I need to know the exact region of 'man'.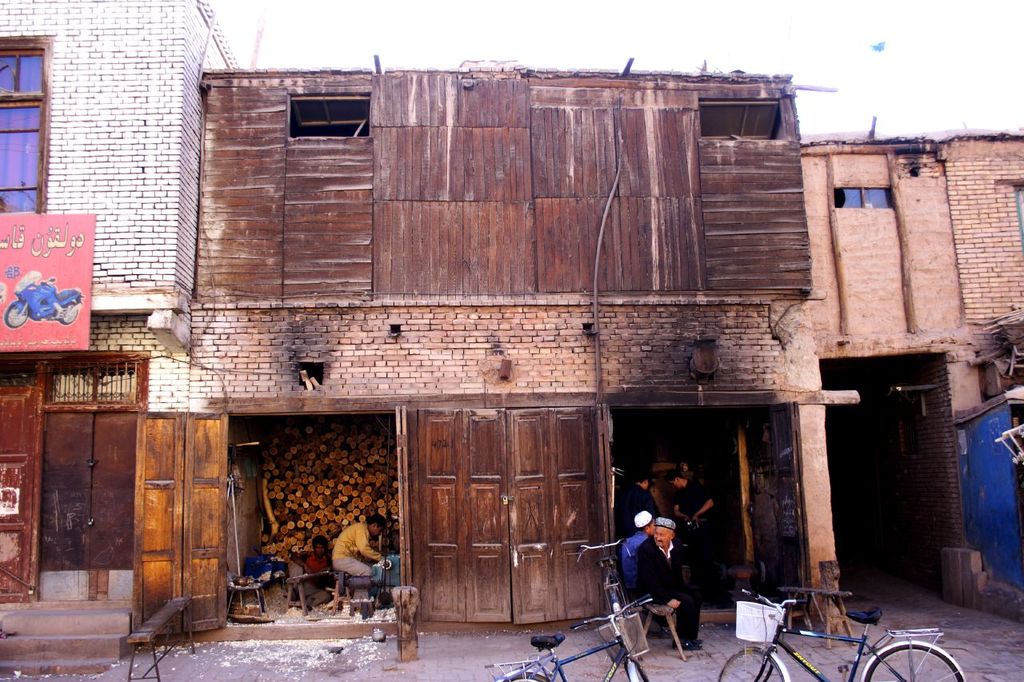
Region: Rect(633, 505, 702, 635).
